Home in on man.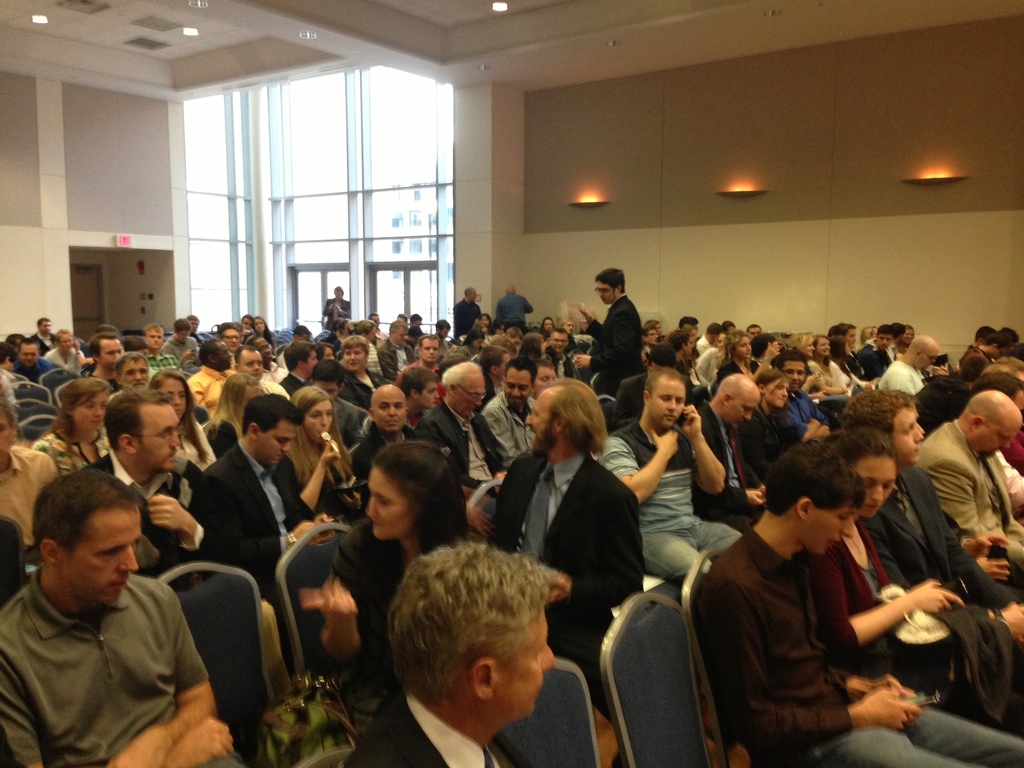
Homed in at (140, 324, 181, 375).
